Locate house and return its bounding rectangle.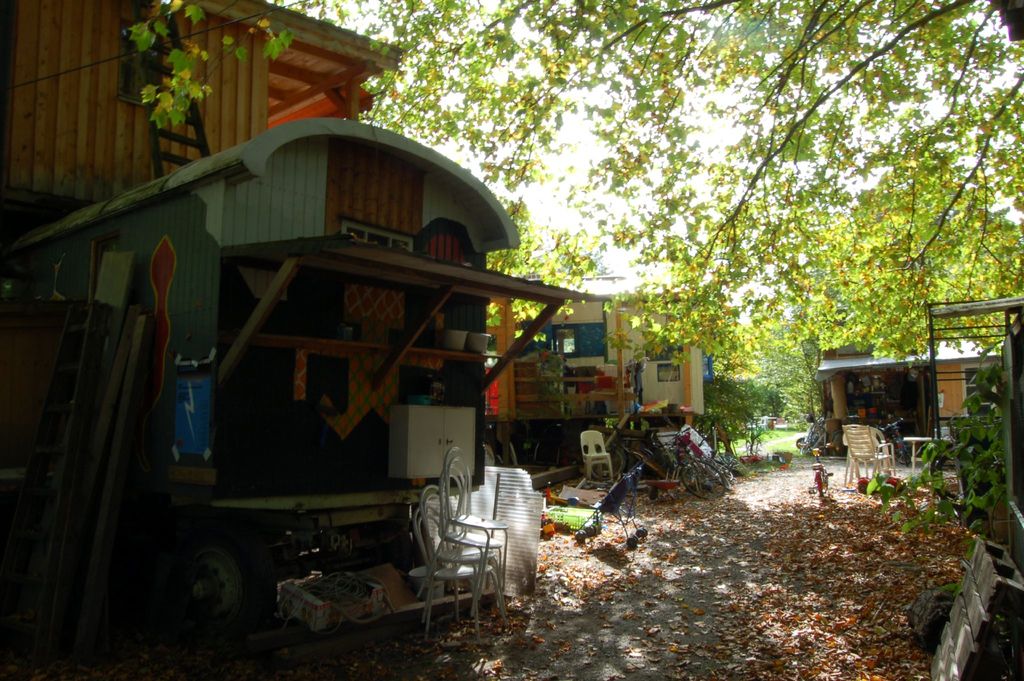
detection(0, 0, 615, 680).
